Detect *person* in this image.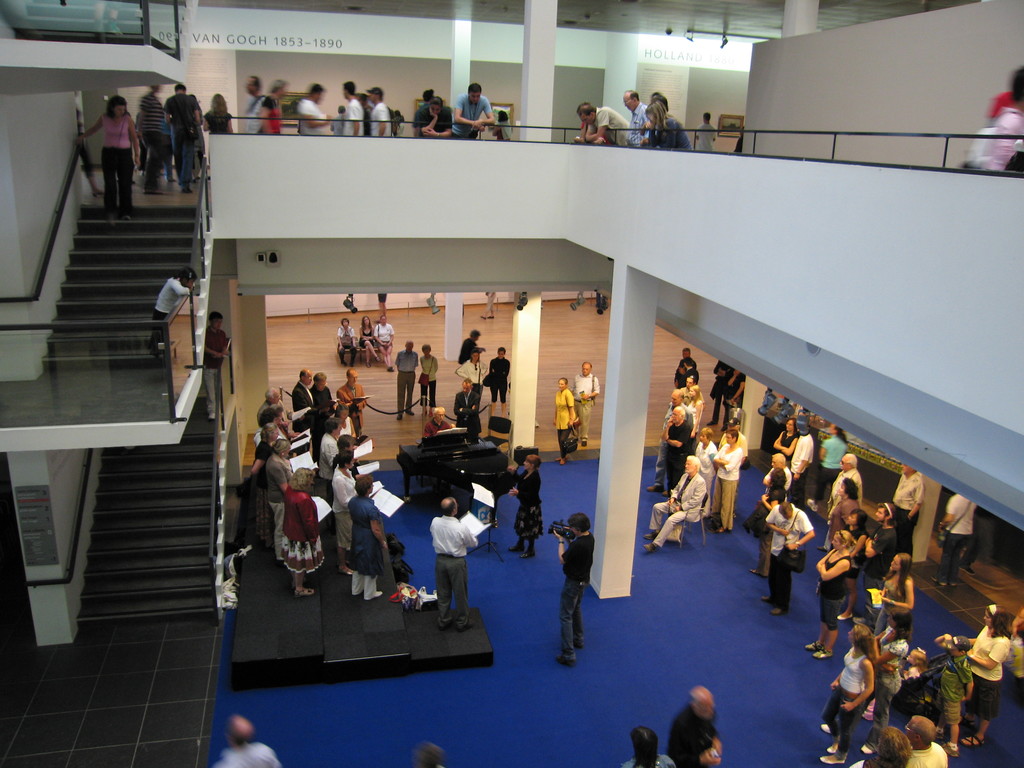
Detection: pyautogui.locateOnScreen(620, 728, 682, 767).
